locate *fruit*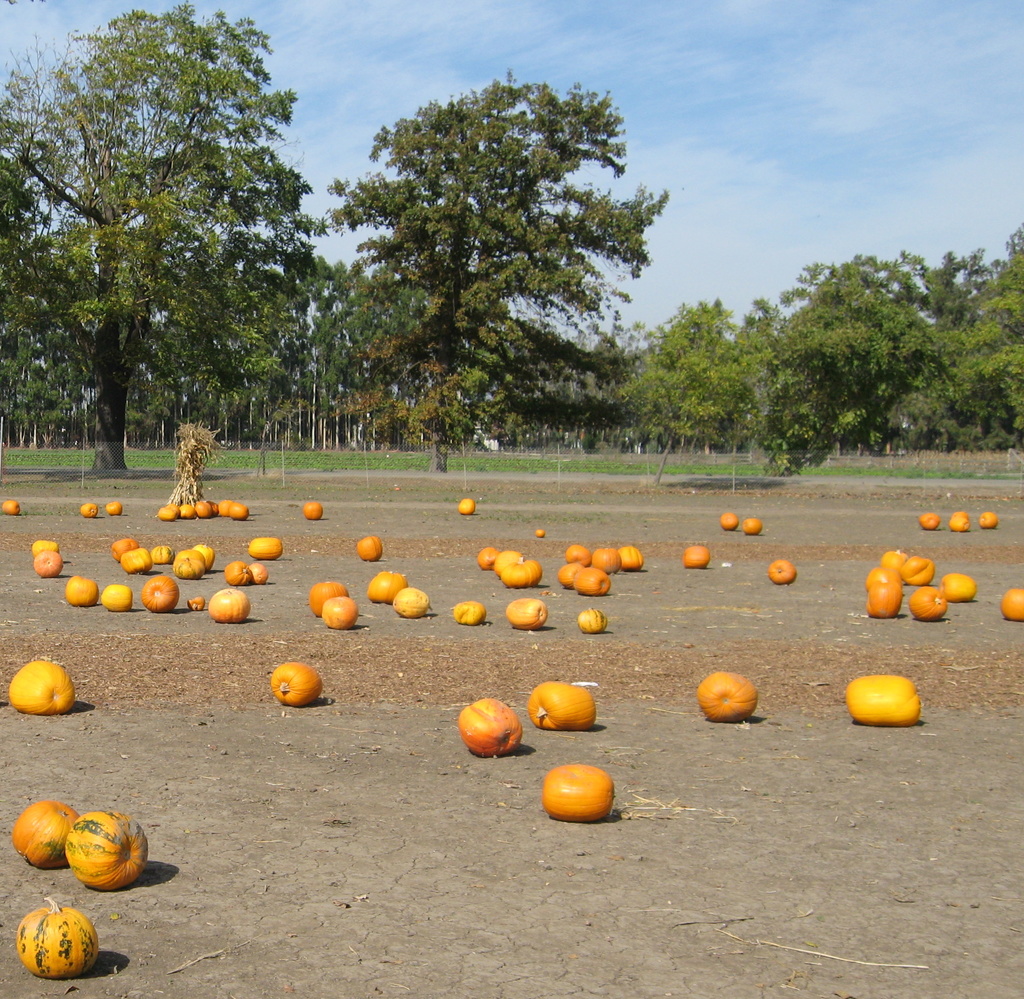
box=[118, 547, 149, 569]
